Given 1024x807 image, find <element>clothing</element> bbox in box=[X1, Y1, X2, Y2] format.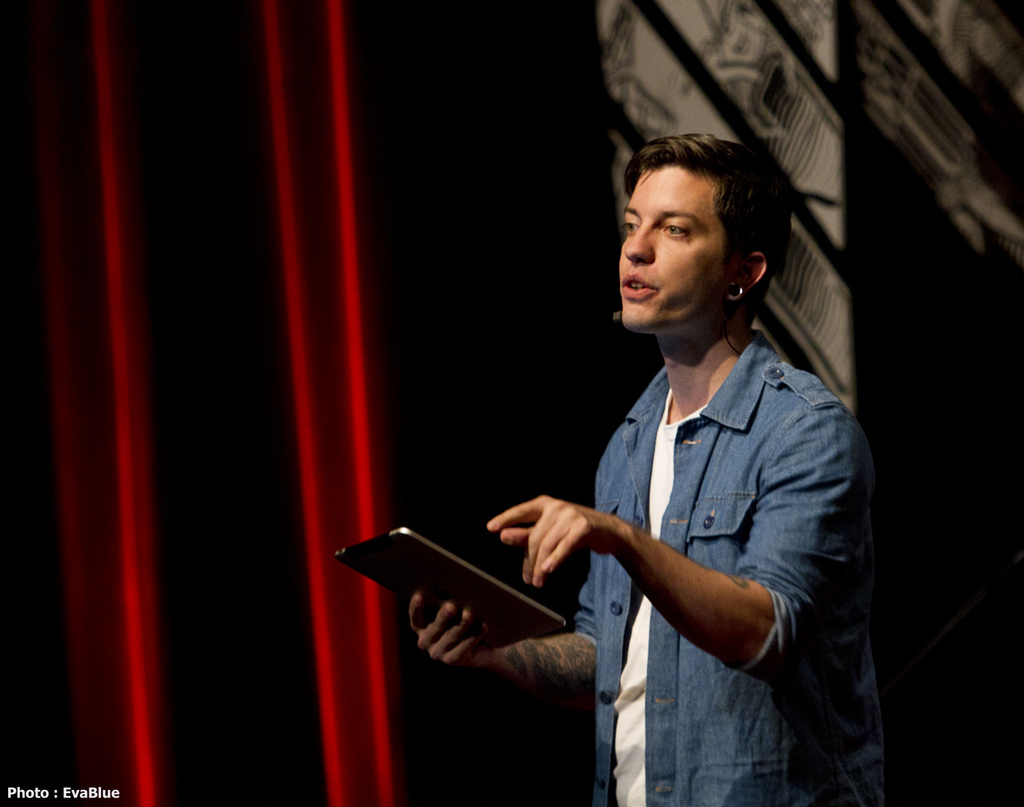
box=[563, 296, 835, 715].
